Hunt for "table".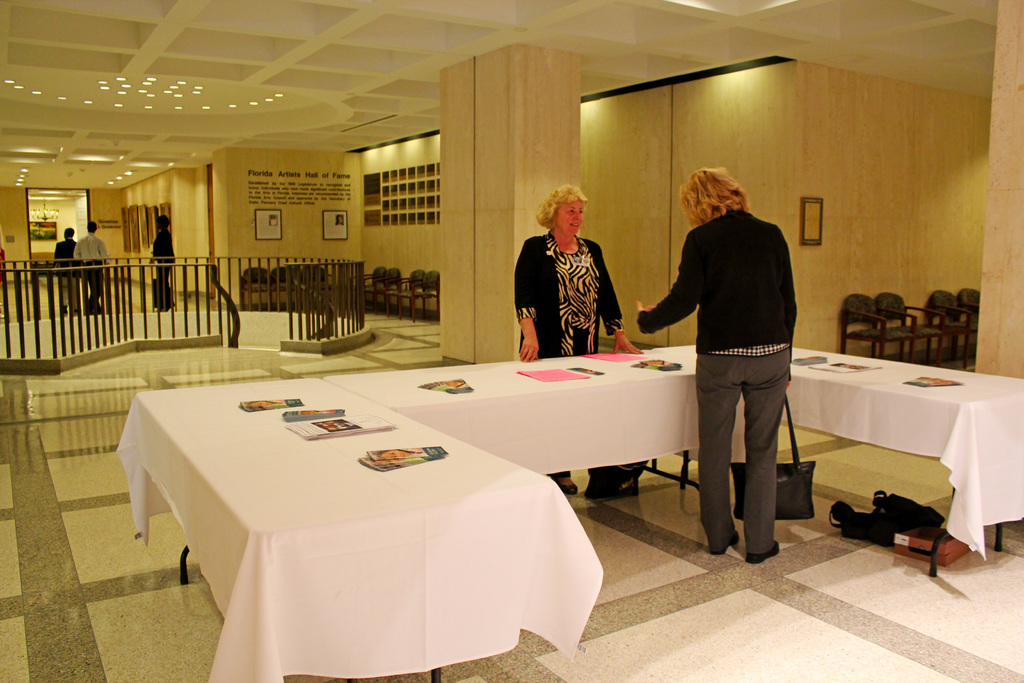
Hunted down at <region>322, 352, 701, 490</region>.
